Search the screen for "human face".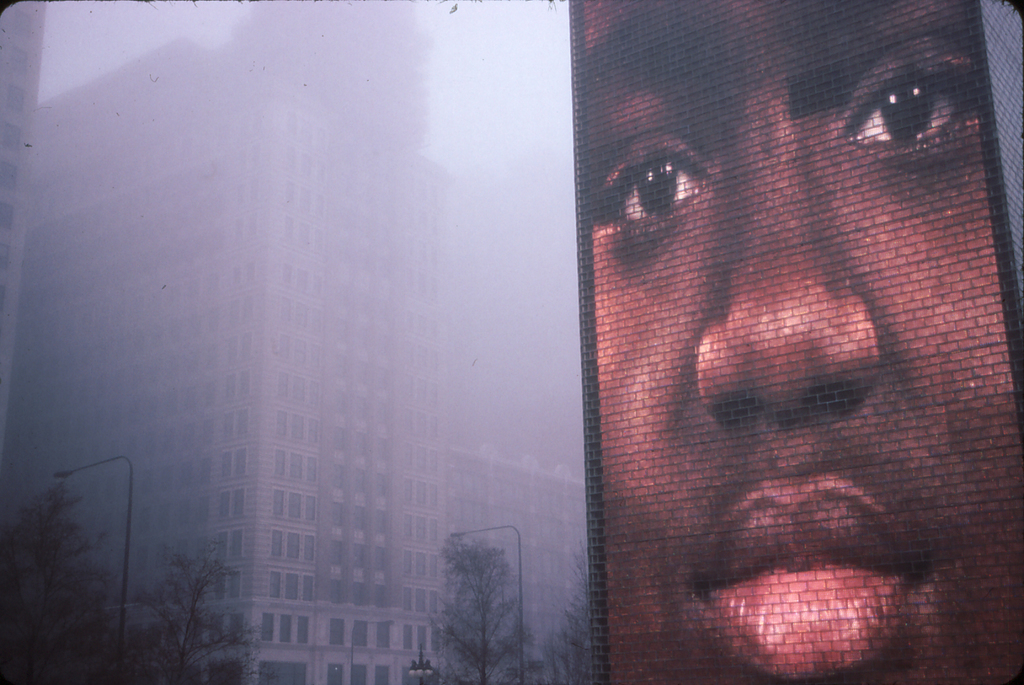
Found at [left=584, top=0, right=1023, bottom=684].
